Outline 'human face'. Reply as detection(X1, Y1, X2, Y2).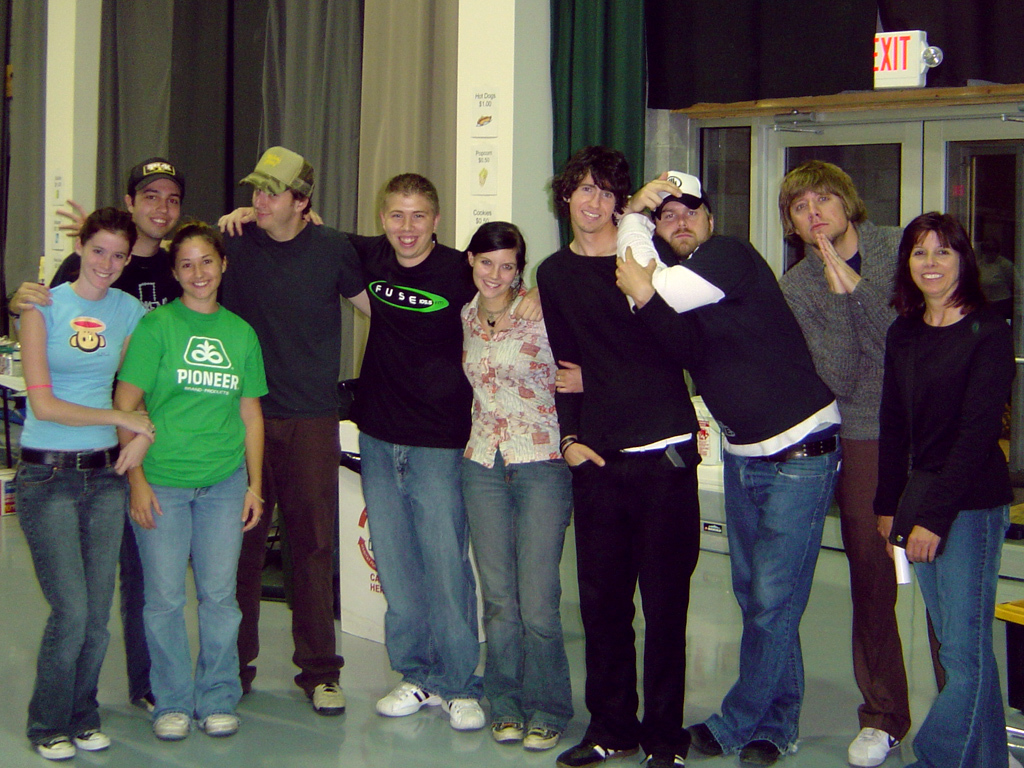
detection(795, 193, 849, 248).
